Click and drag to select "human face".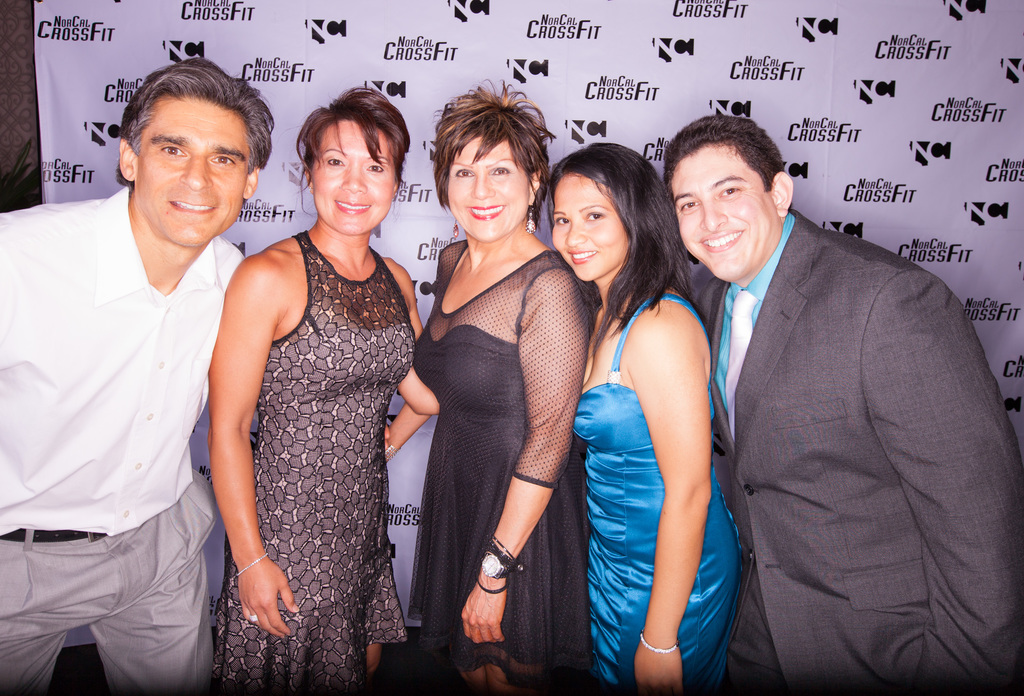
Selection: crop(553, 174, 626, 281).
